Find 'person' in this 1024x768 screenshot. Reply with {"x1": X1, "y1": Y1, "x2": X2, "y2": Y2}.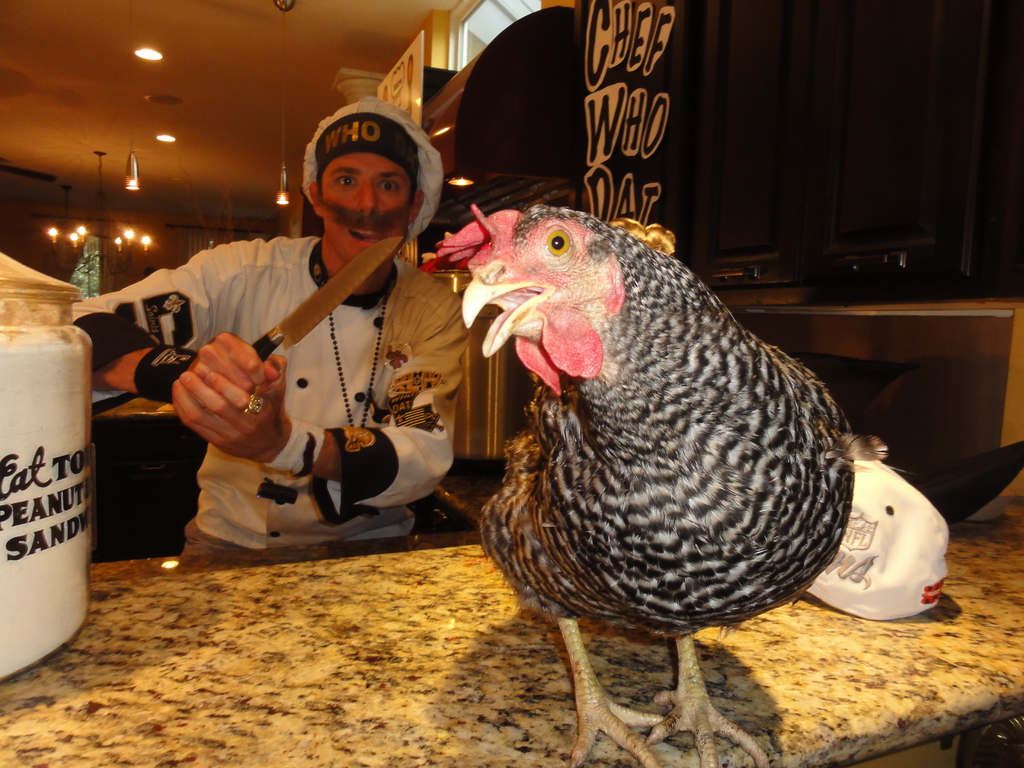
{"x1": 74, "y1": 89, "x2": 456, "y2": 563}.
